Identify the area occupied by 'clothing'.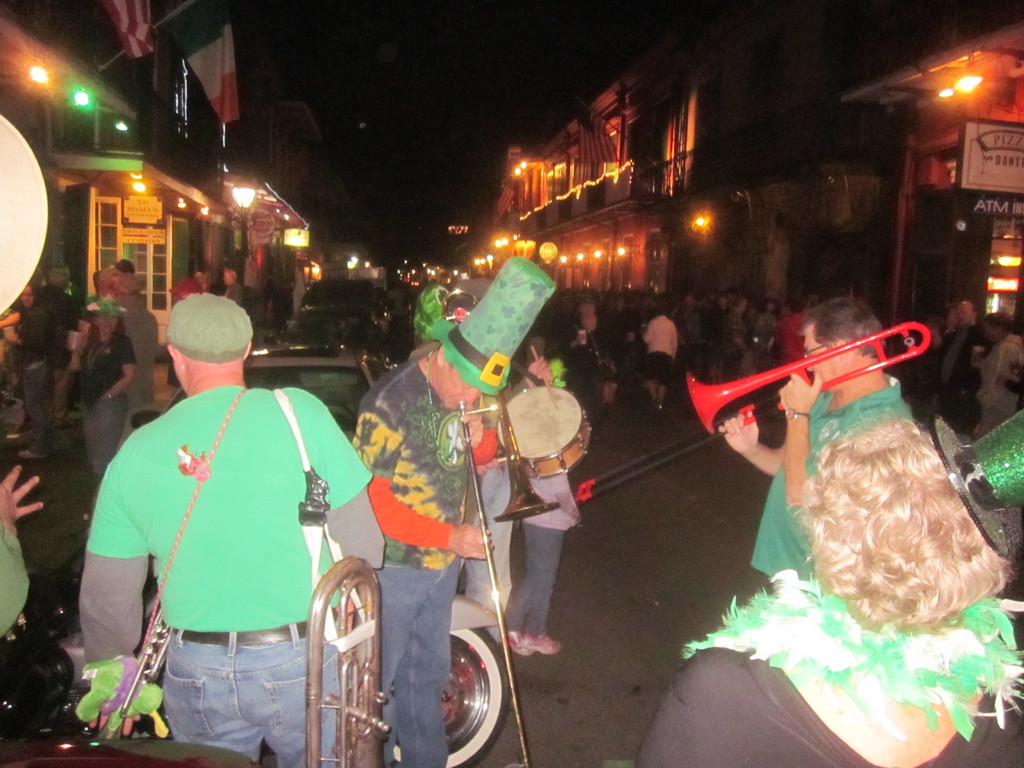
Area: locate(76, 330, 134, 403).
